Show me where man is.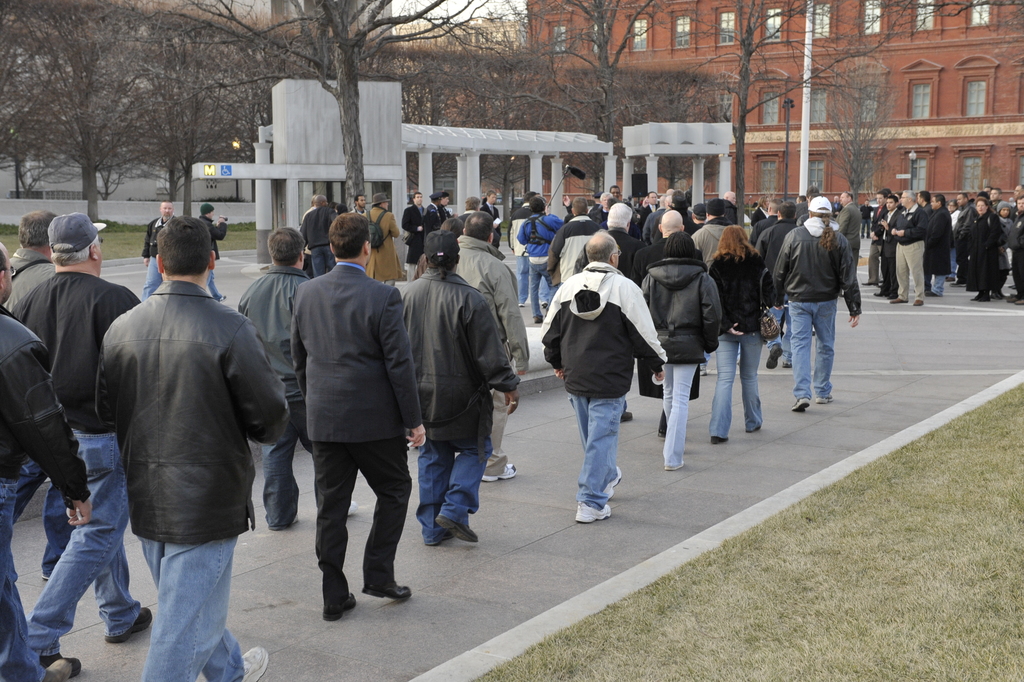
man is at 298, 220, 421, 613.
